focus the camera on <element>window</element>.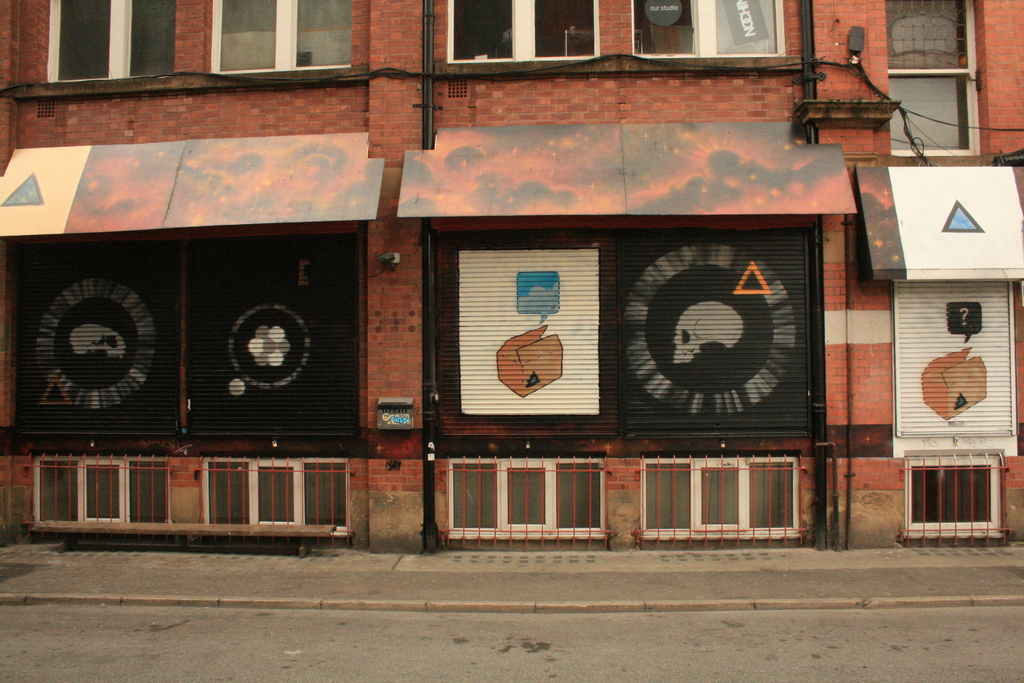
Focus region: l=442, t=0, r=601, b=62.
